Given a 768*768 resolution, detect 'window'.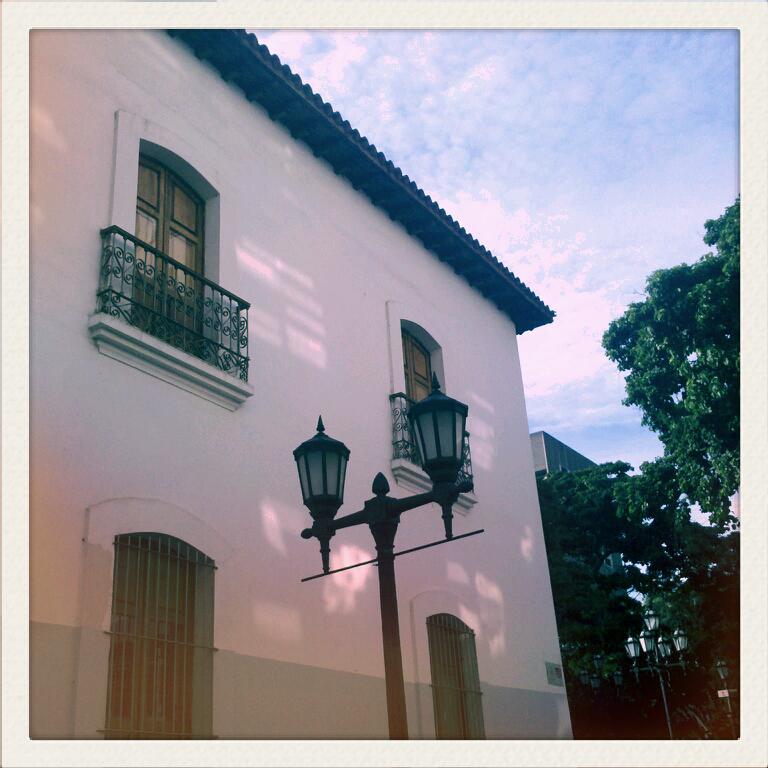
421:608:487:741.
